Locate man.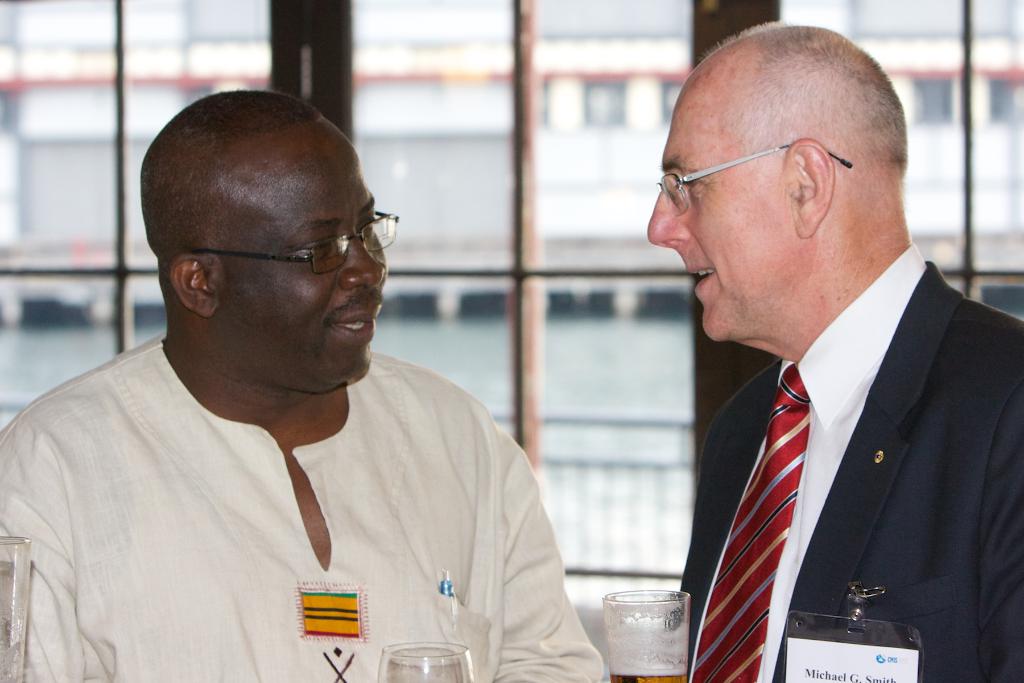
Bounding box: (left=6, top=84, right=605, bottom=677).
